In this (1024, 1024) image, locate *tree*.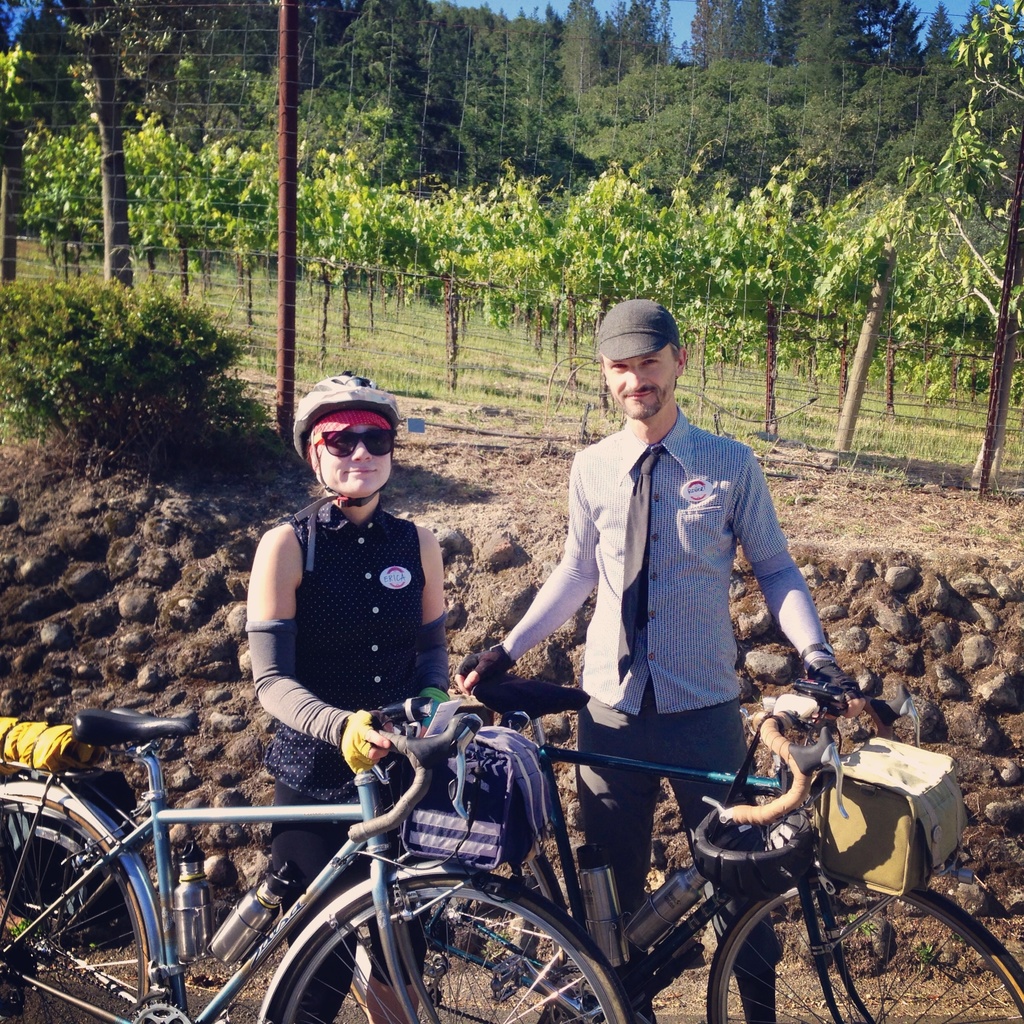
Bounding box: (x1=0, y1=4, x2=1023, y2=476).
